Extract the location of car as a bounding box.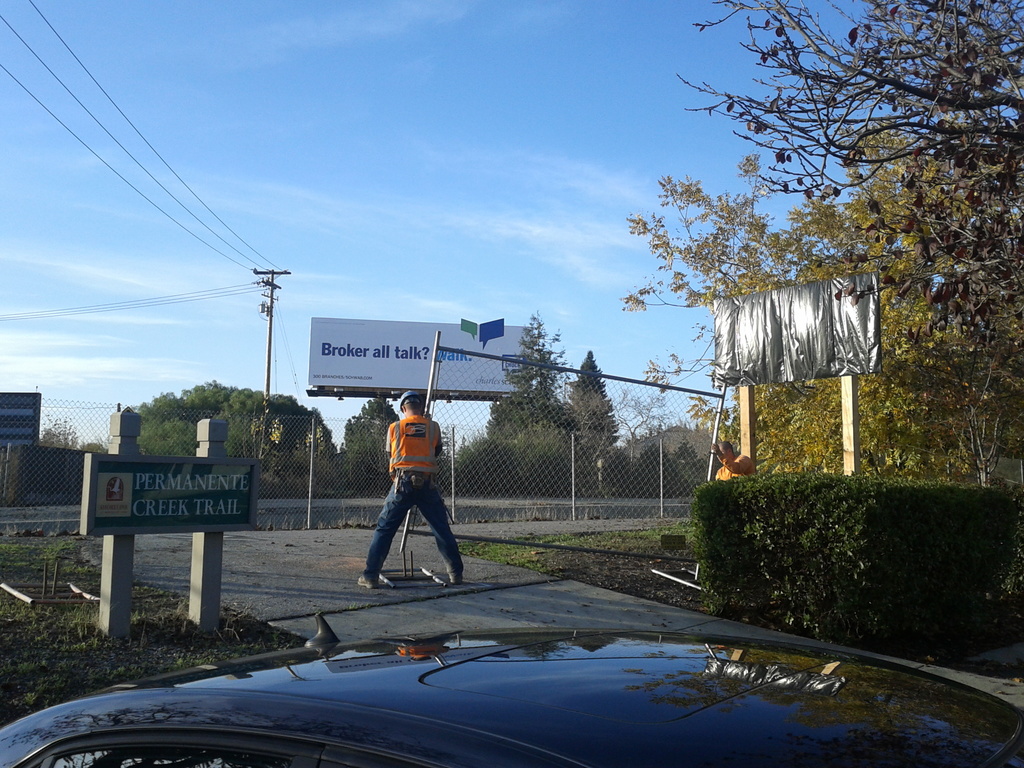
4/609/1023/767.
